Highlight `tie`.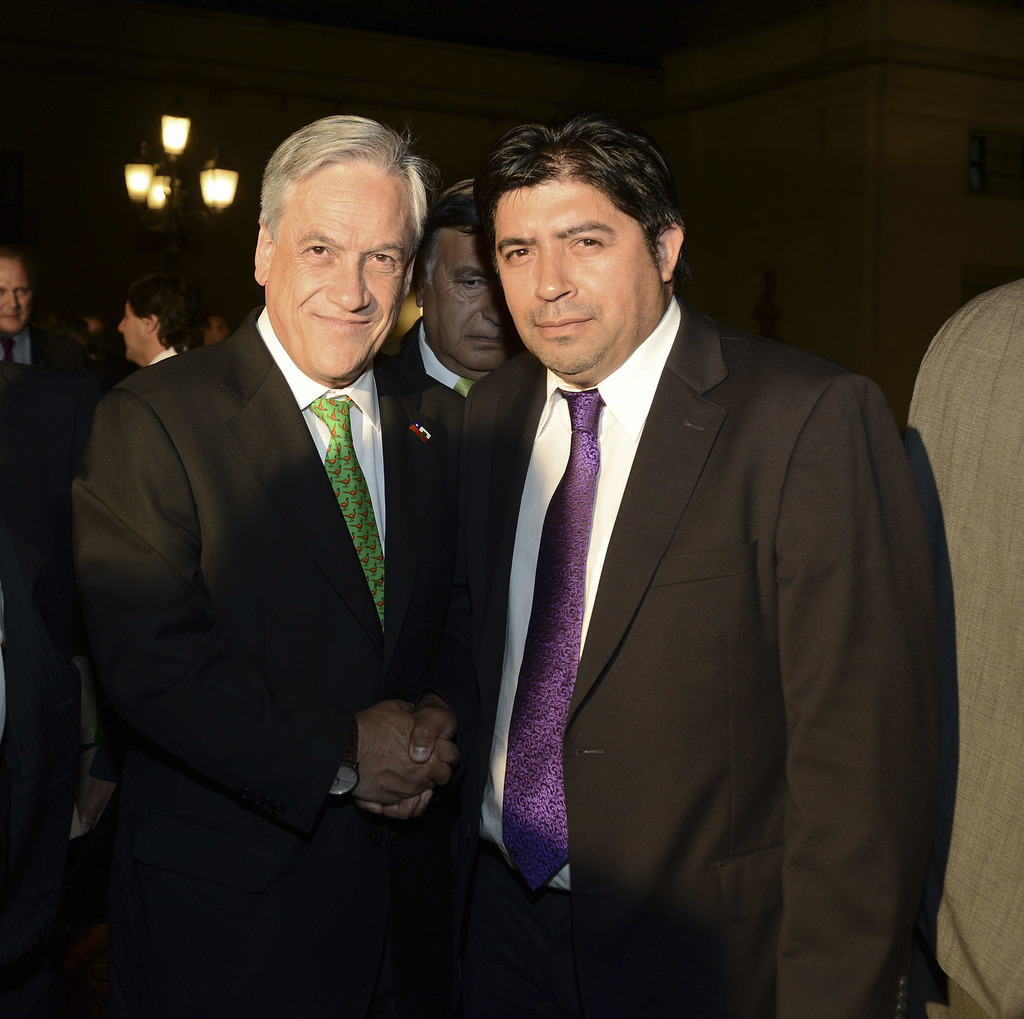
Highlighted region: (x1=303, y1=396, x2=388, y2=623).
